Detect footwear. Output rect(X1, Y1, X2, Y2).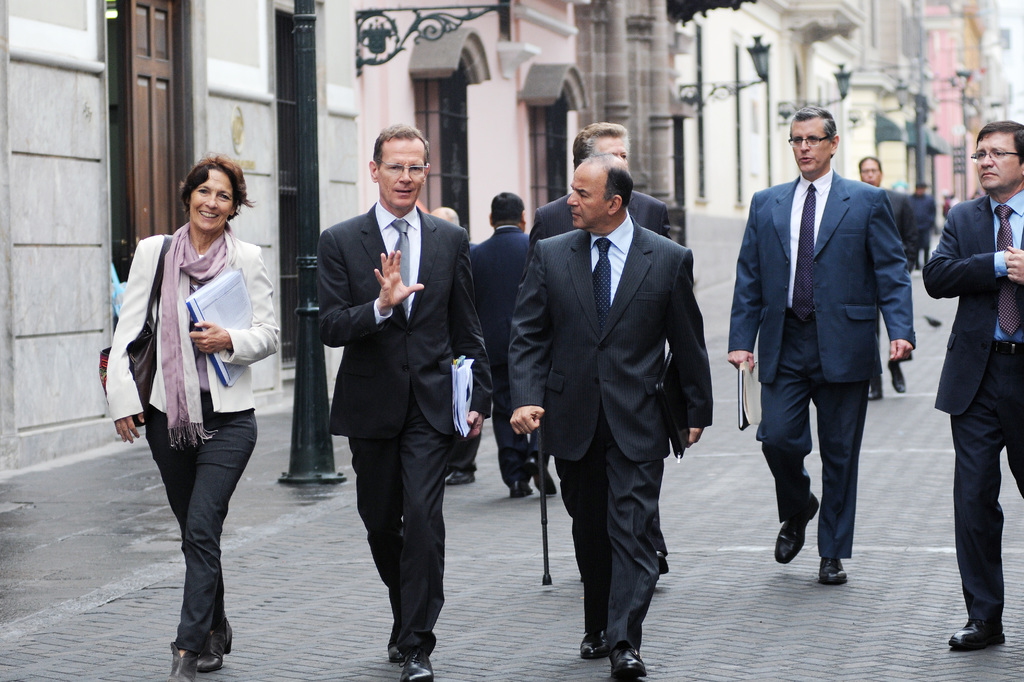
rect(385, 626, 436, 681).
